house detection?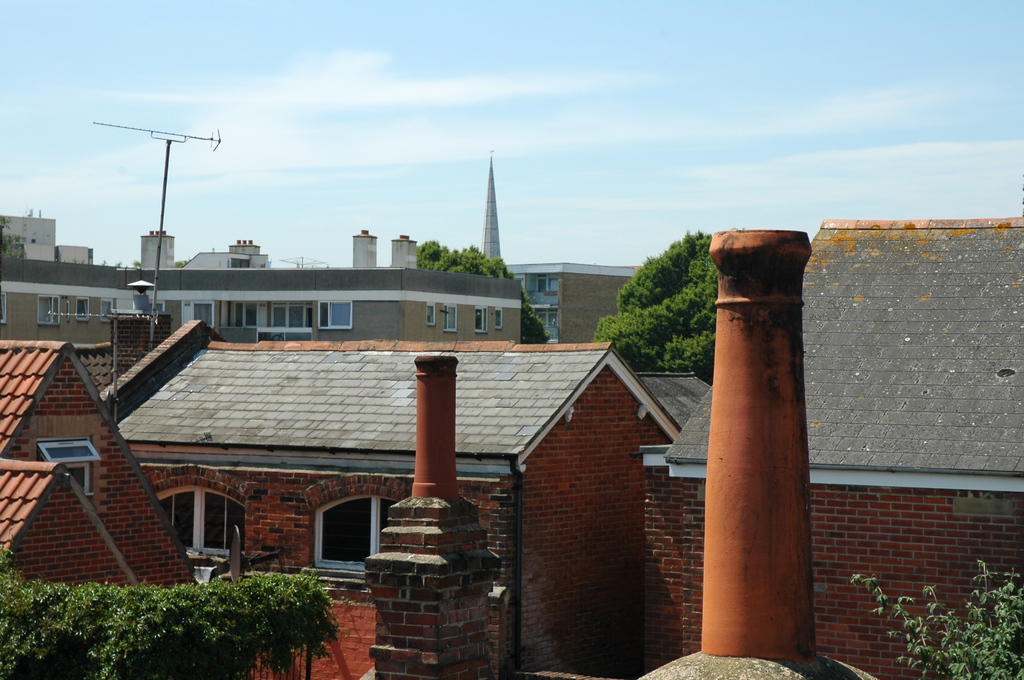
BBox(654, 215, 1023, 679)
